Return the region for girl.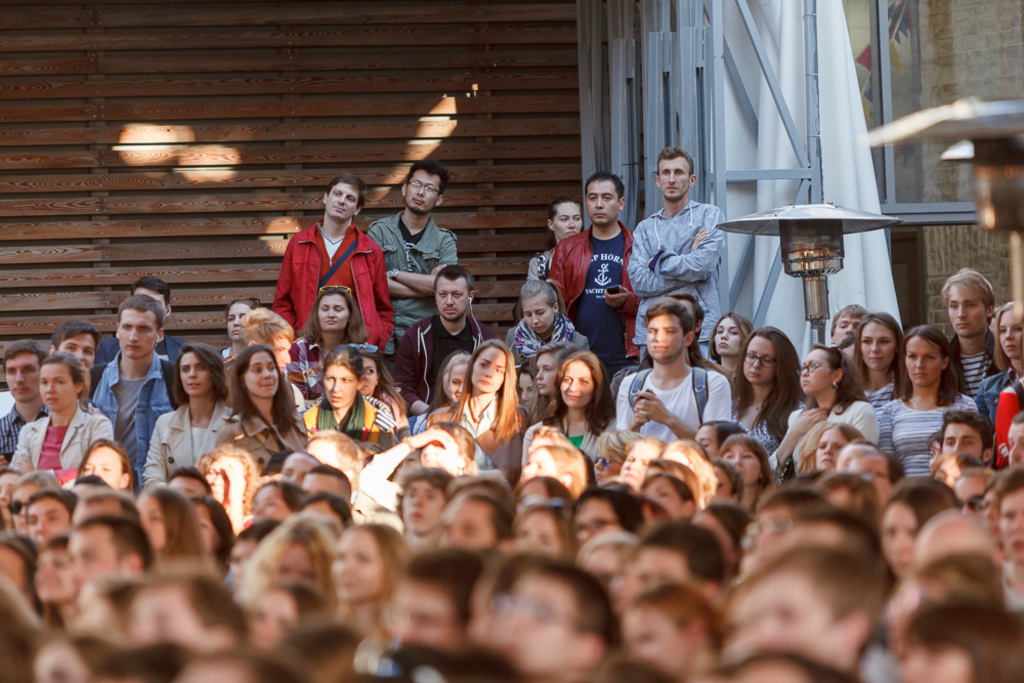
box=[977, 302, 1023, 423].
